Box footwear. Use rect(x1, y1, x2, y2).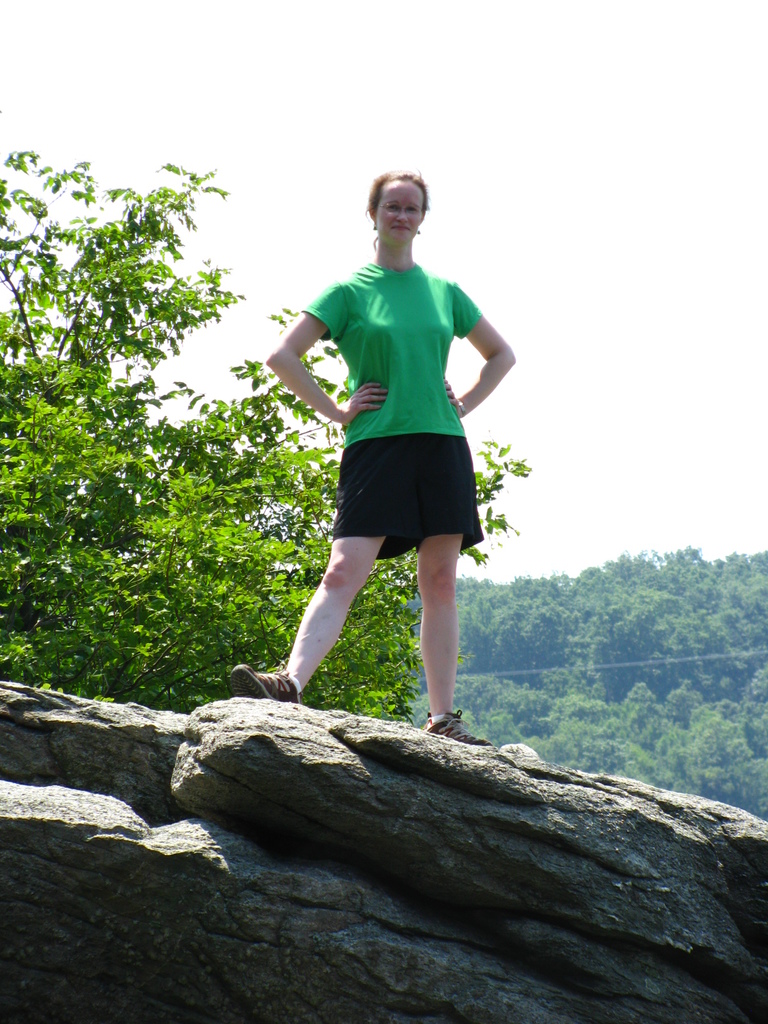
rect(218, 660, 305, 705).
